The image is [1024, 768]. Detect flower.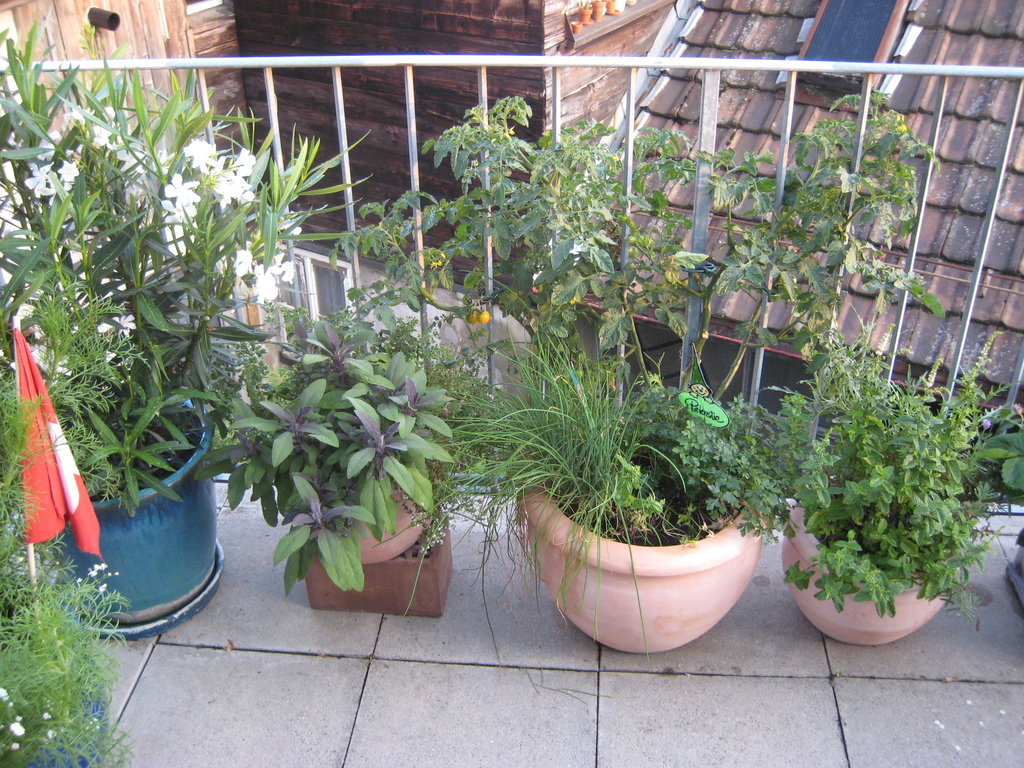
Detection: bbox=[77, 577, 81, 582].
